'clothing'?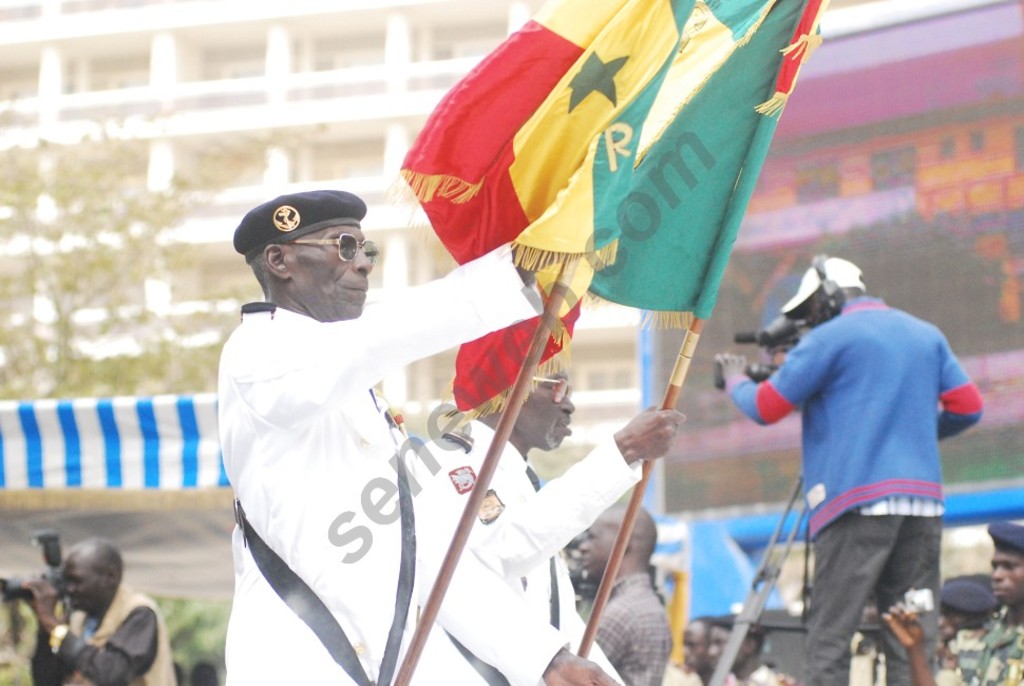
[734,661,794,685]
